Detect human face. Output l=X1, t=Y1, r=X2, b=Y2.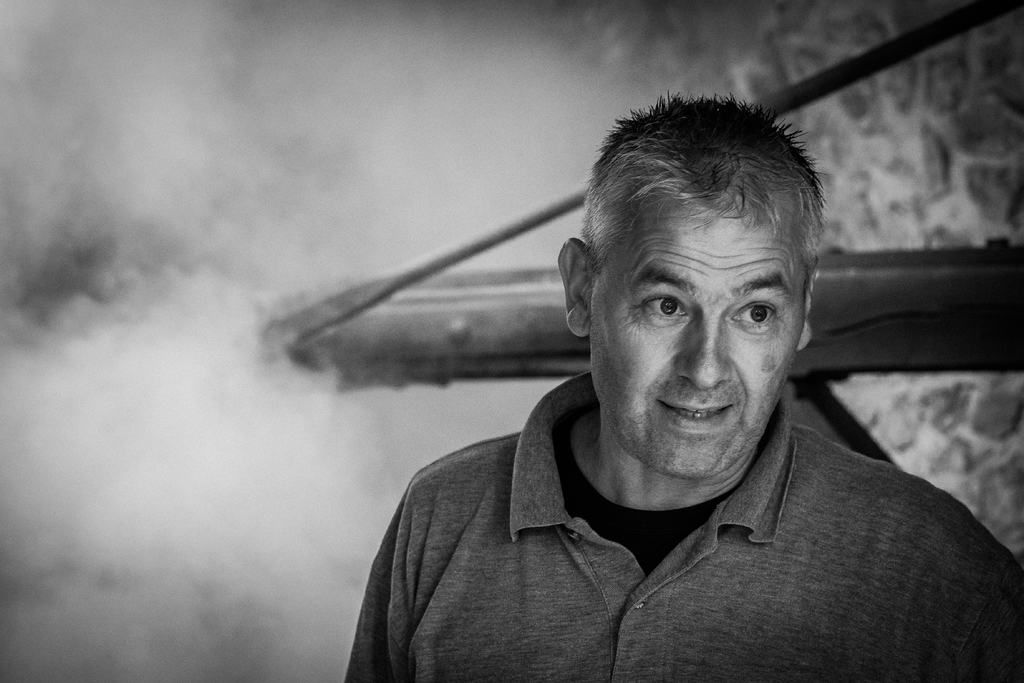
l=595, t=222, r=804, b=477.
